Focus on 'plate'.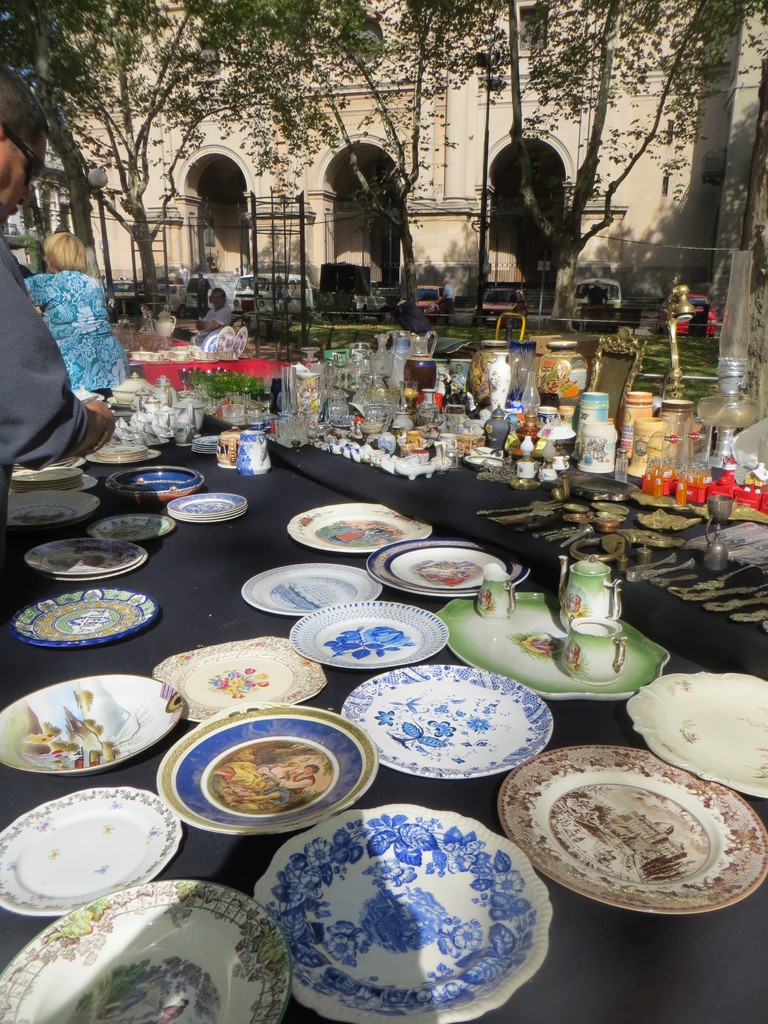
Focused at box=[8, 460, 96, 488].
